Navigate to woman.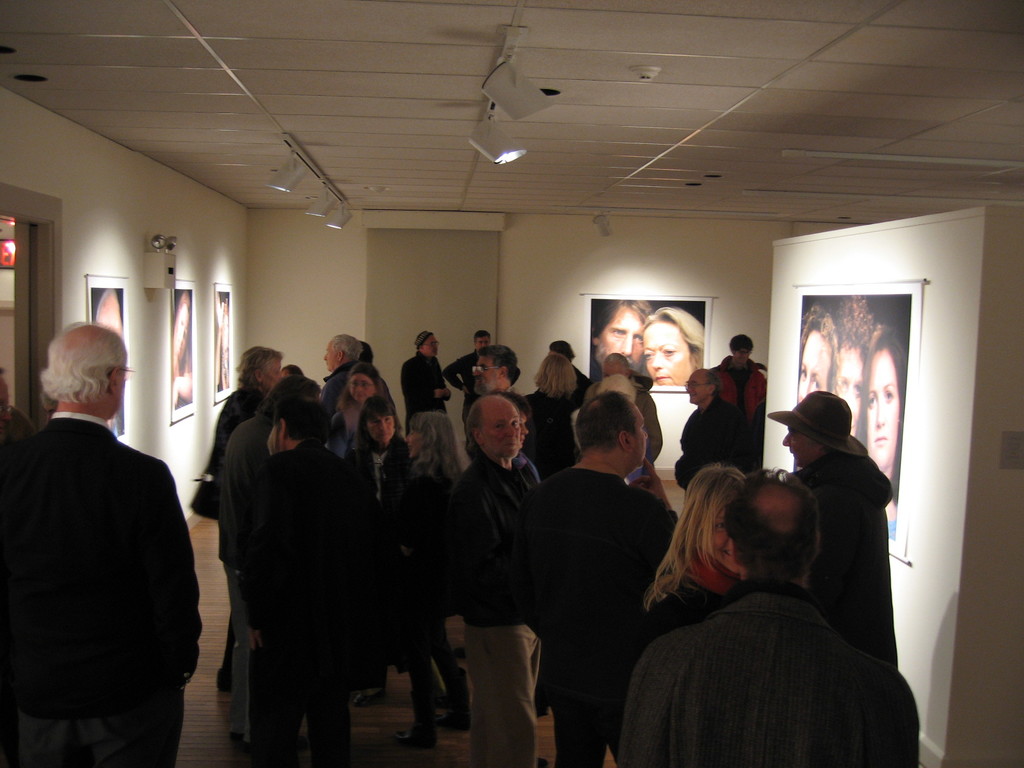
Navigation target: crop(637, 300, 706, 388).
